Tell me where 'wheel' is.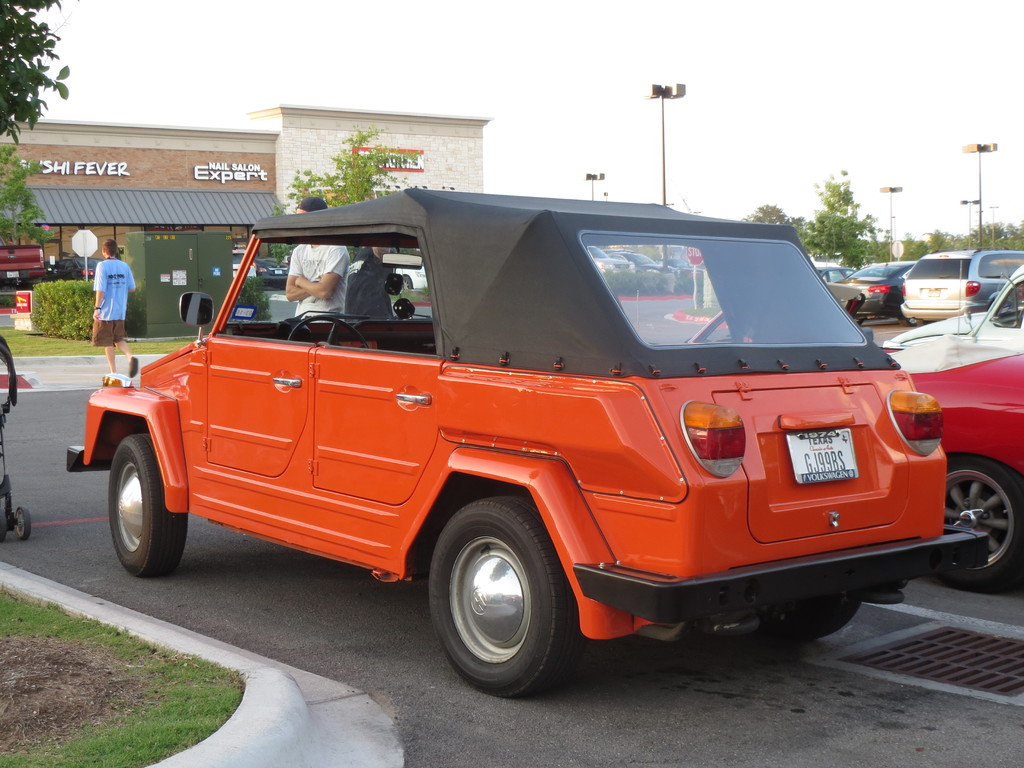
'wheel' is at crop(15, 509, 32, 537).
